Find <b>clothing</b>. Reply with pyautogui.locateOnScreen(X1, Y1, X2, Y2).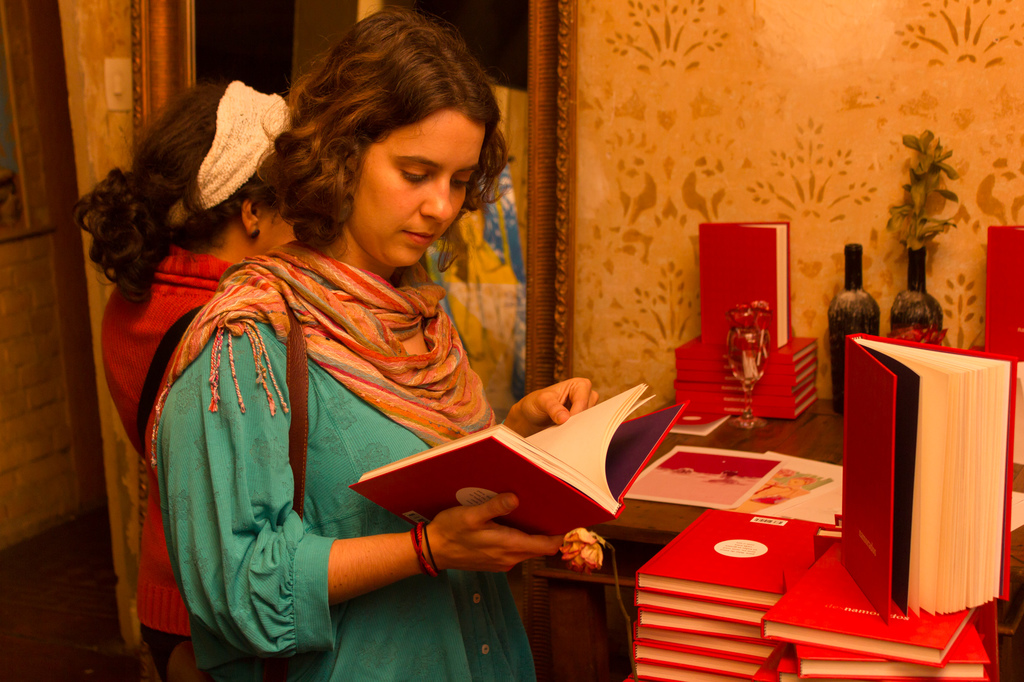
pyautogui.locateOnScreen(141, 232, 547, 679).
